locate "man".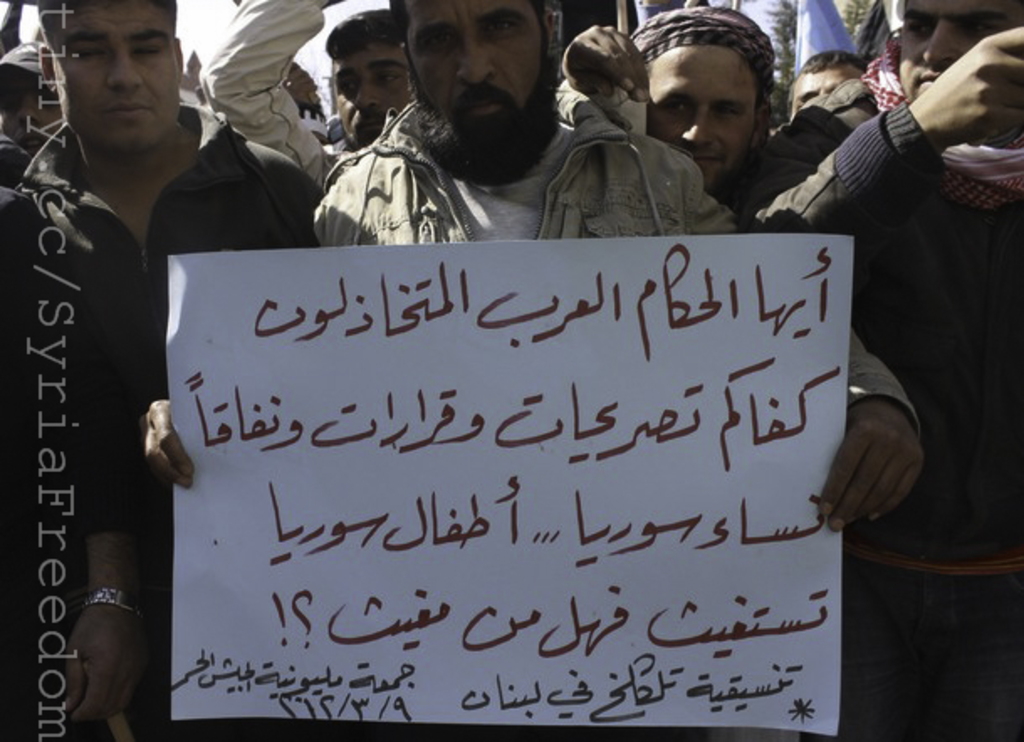
Bounding box: rect(0, 0, 326, 739).
